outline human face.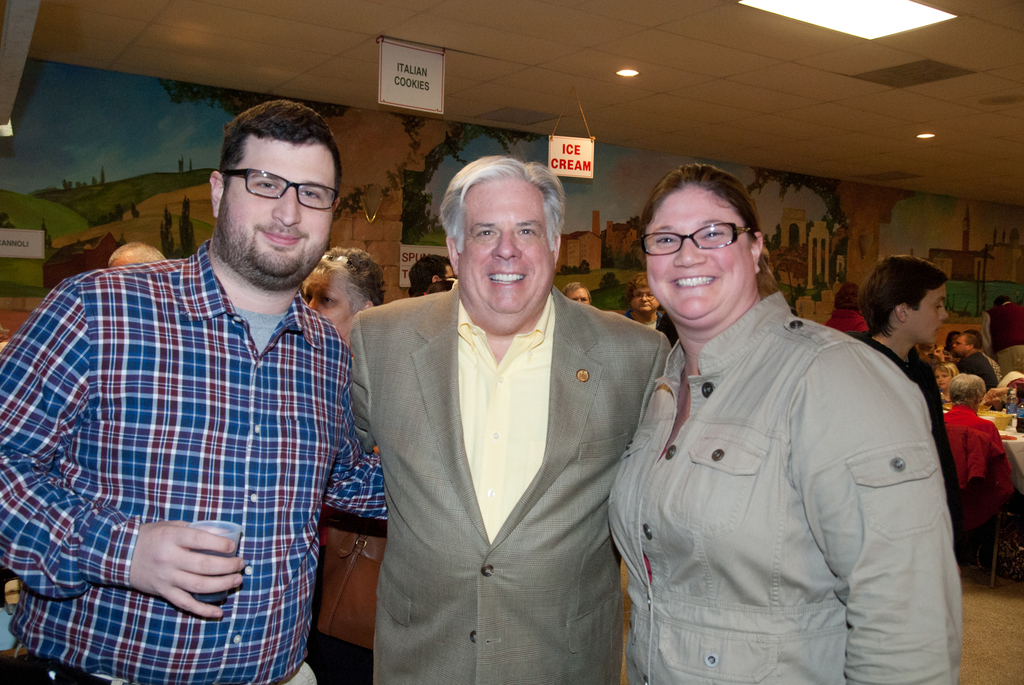
Outline: region(936, 369, 955, 388).
